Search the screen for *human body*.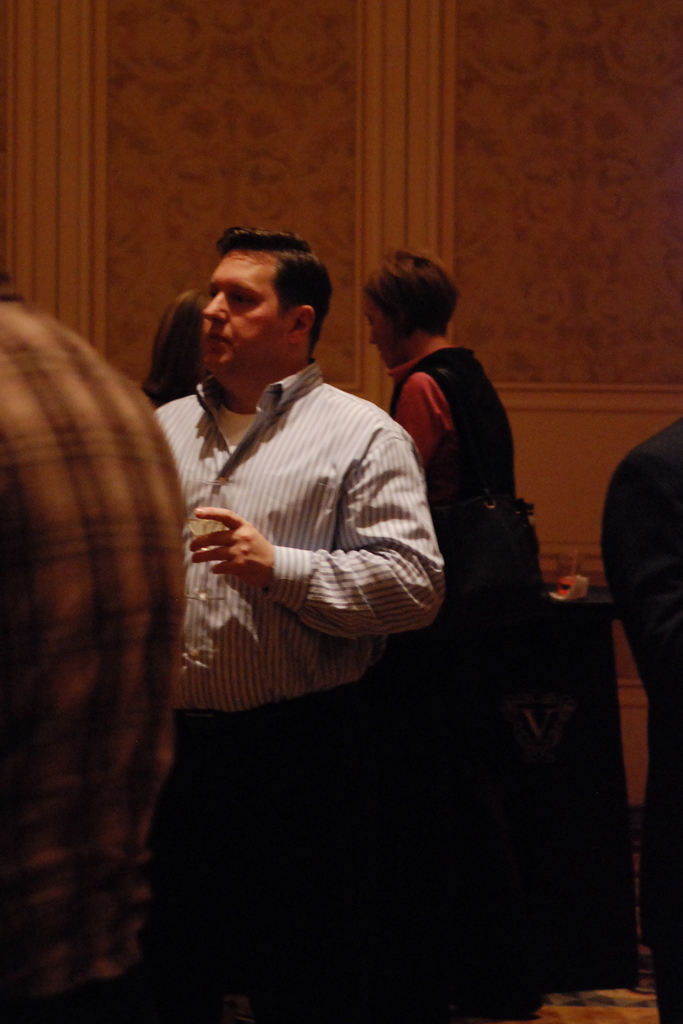
Found at (x1=384, y1=330, x2=547, y2=1022).
